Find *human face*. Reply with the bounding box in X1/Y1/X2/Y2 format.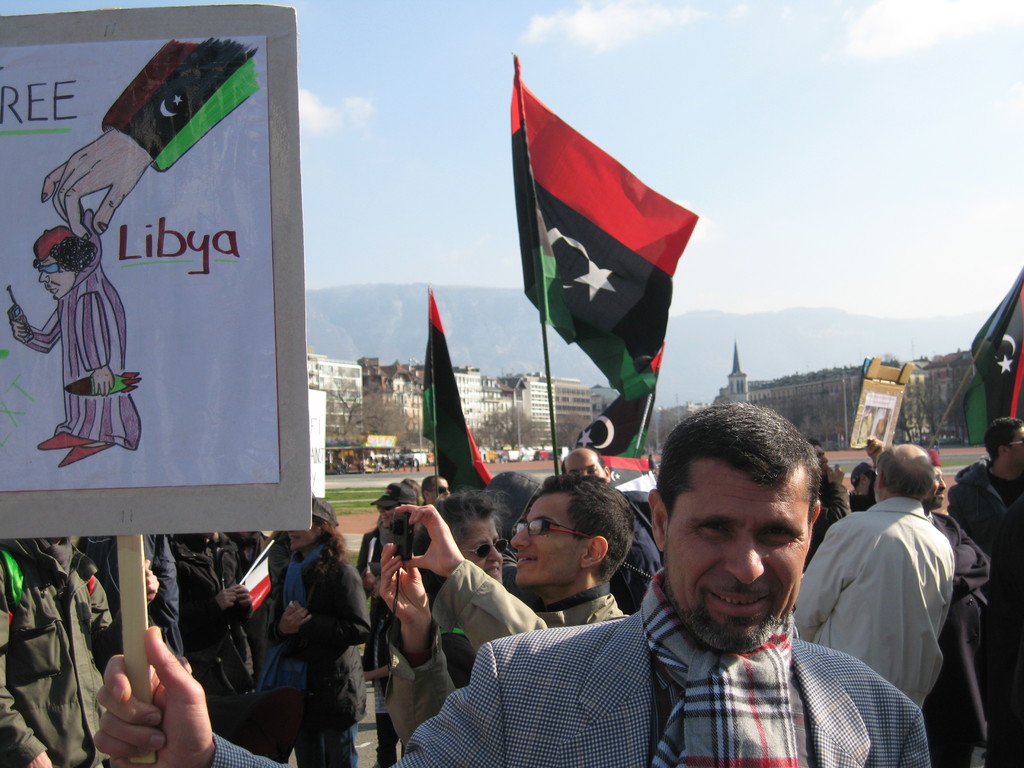
562/449/608/478.
